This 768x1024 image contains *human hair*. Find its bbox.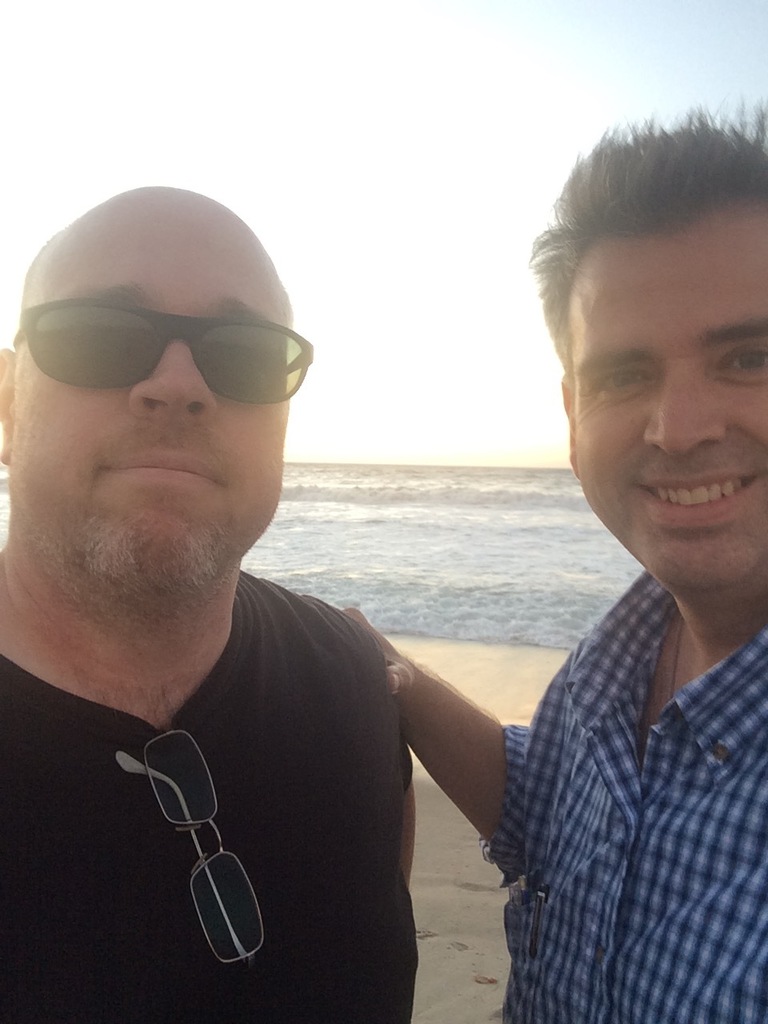
locate(544, 113, 754, 372).
